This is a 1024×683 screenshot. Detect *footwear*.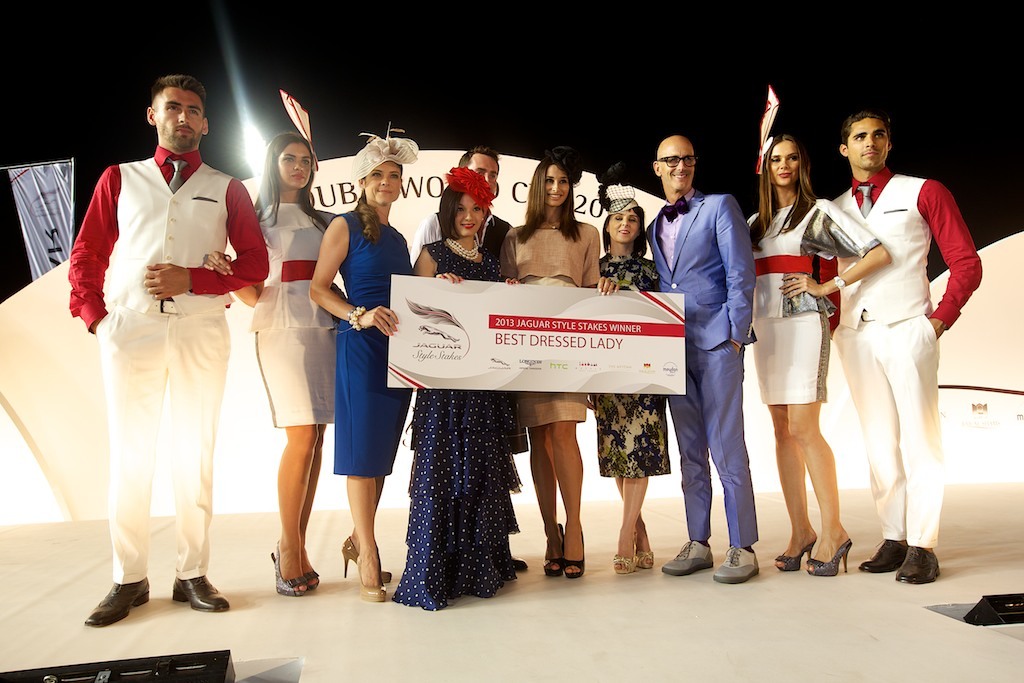
x1=512 y1=555 x2=531 y2=571.
